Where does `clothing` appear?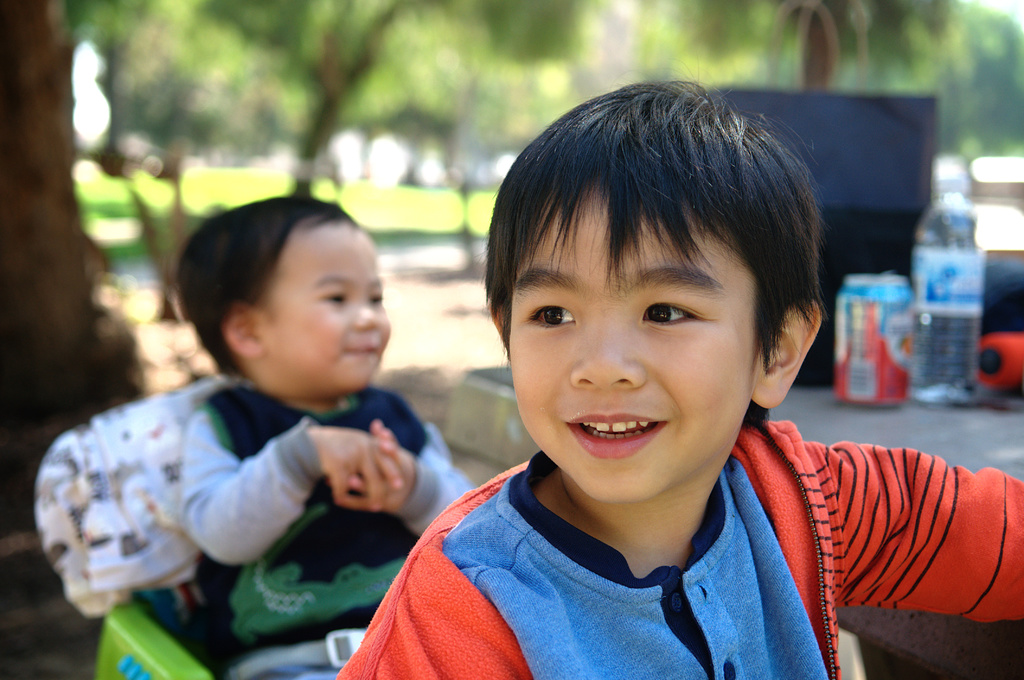
Appears at 177 382 489 679.
